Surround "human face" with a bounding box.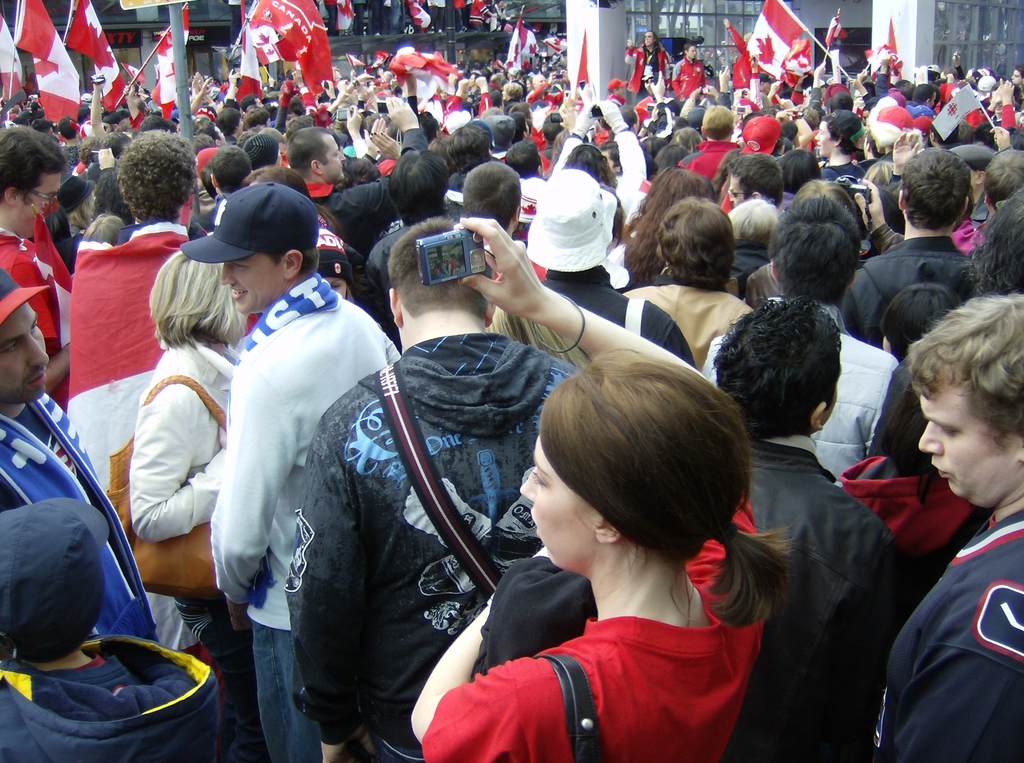
bbox(324, 135, 348, 182).
